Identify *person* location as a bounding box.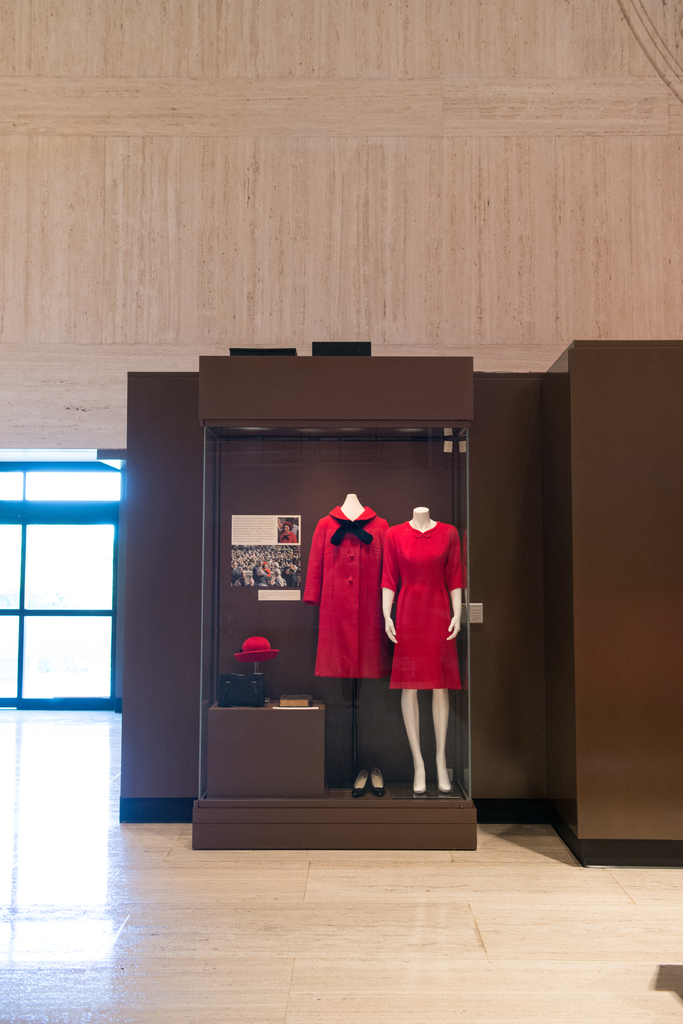
<bbox>228, 559, 242, 587</bbox>.
